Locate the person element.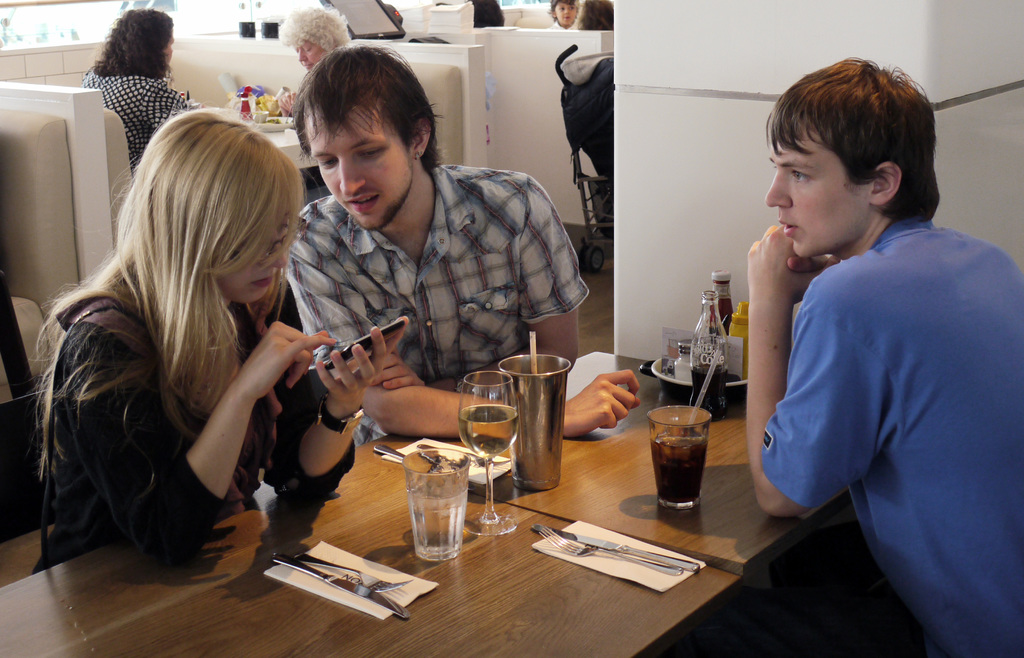
Element bbox: [743, 55, 1023, 657].
